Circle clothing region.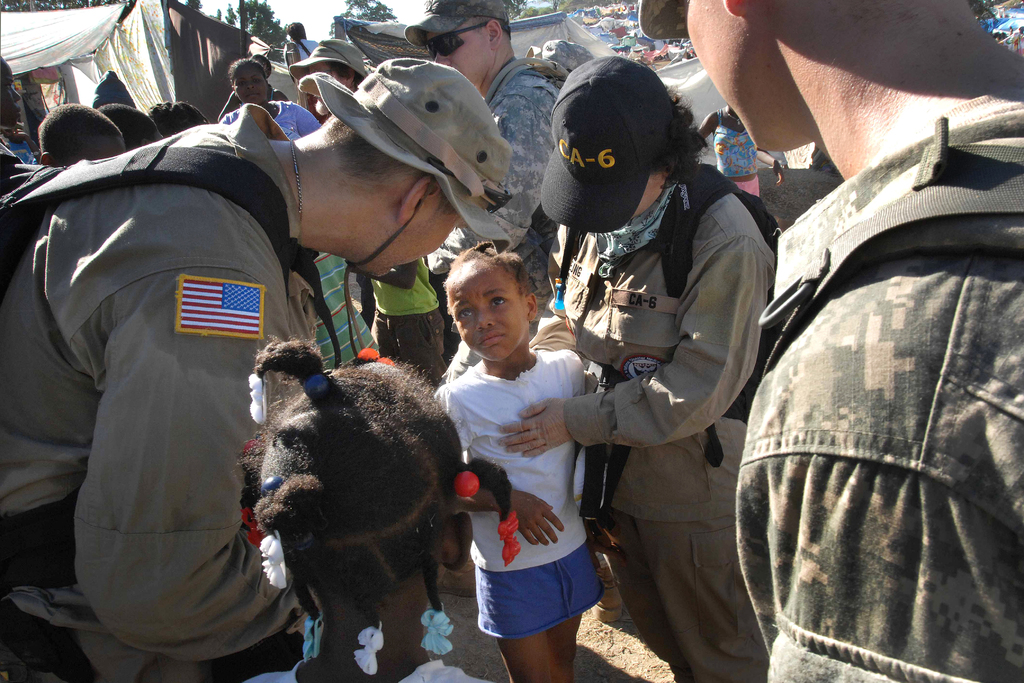
Region: 19:111:316:680.
